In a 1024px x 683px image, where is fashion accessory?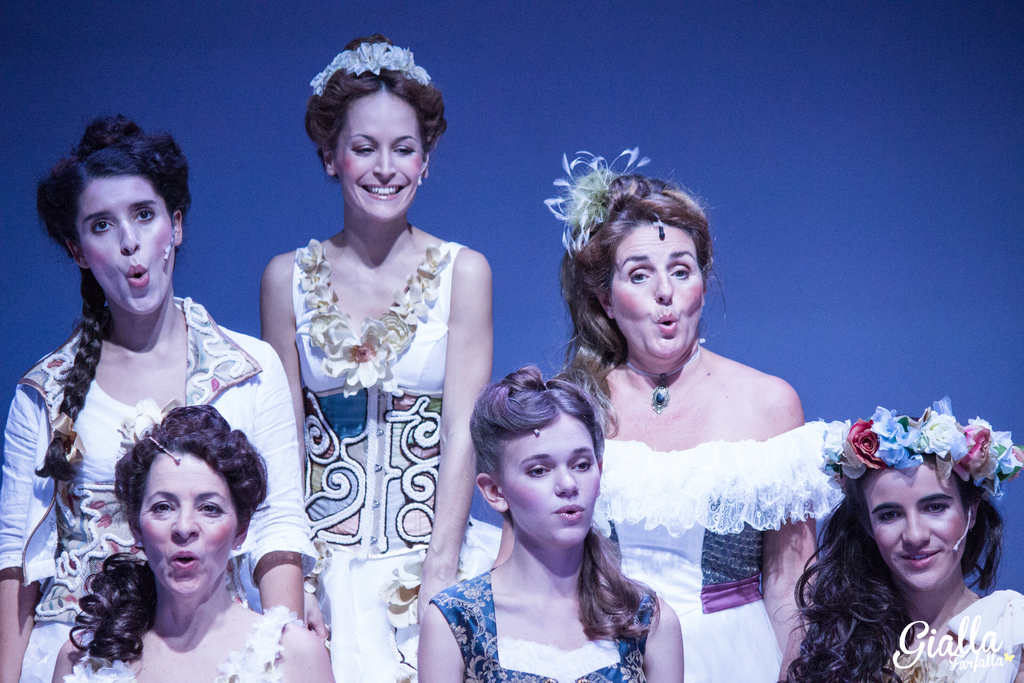
(left=417, top=173, right=424, bottom=186).
